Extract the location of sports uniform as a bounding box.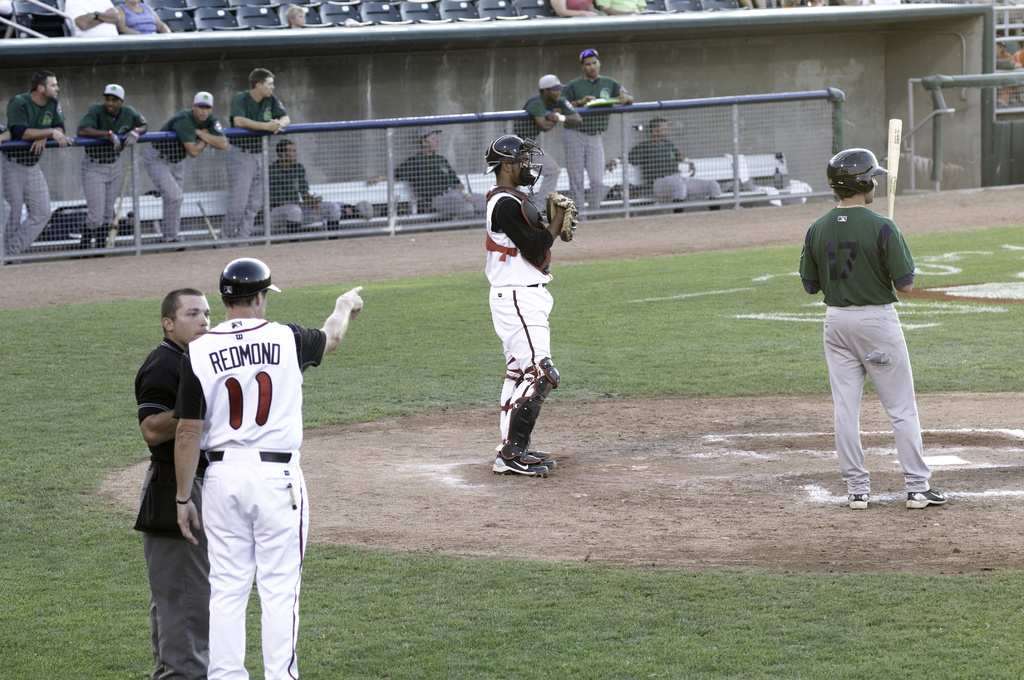
pyautogui.locateOnScreen(228, 93, 290, 233).
